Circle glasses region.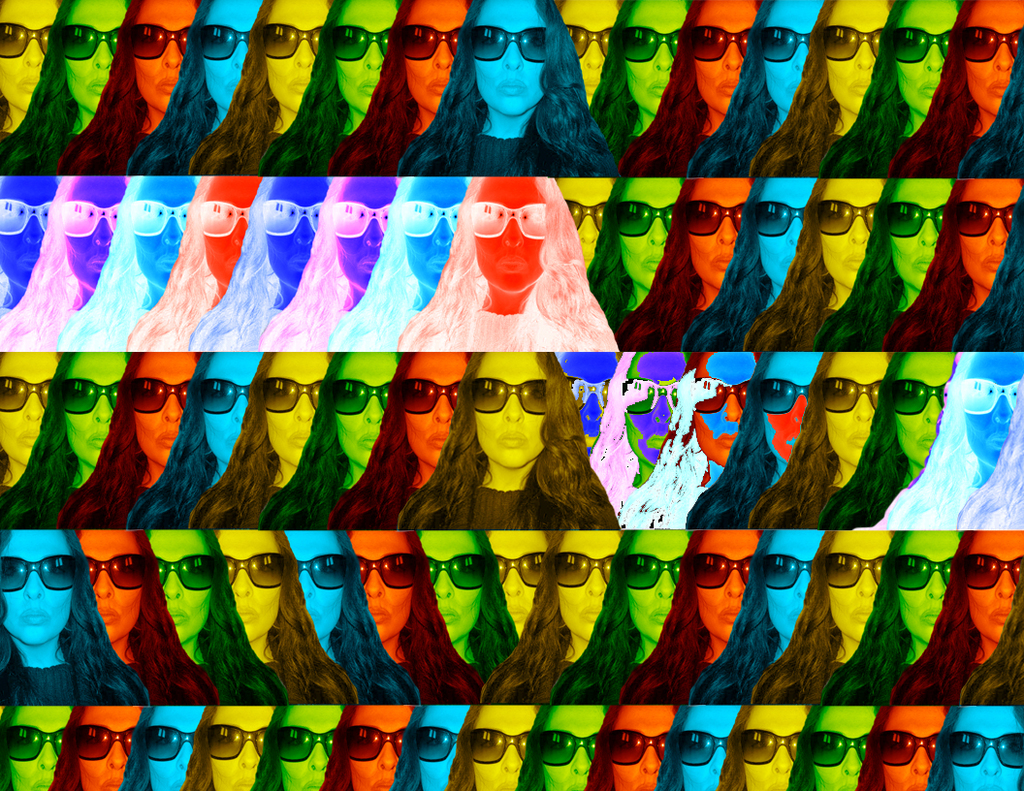
Region: [x1=463, y1=728, x2=536, y2=762].
